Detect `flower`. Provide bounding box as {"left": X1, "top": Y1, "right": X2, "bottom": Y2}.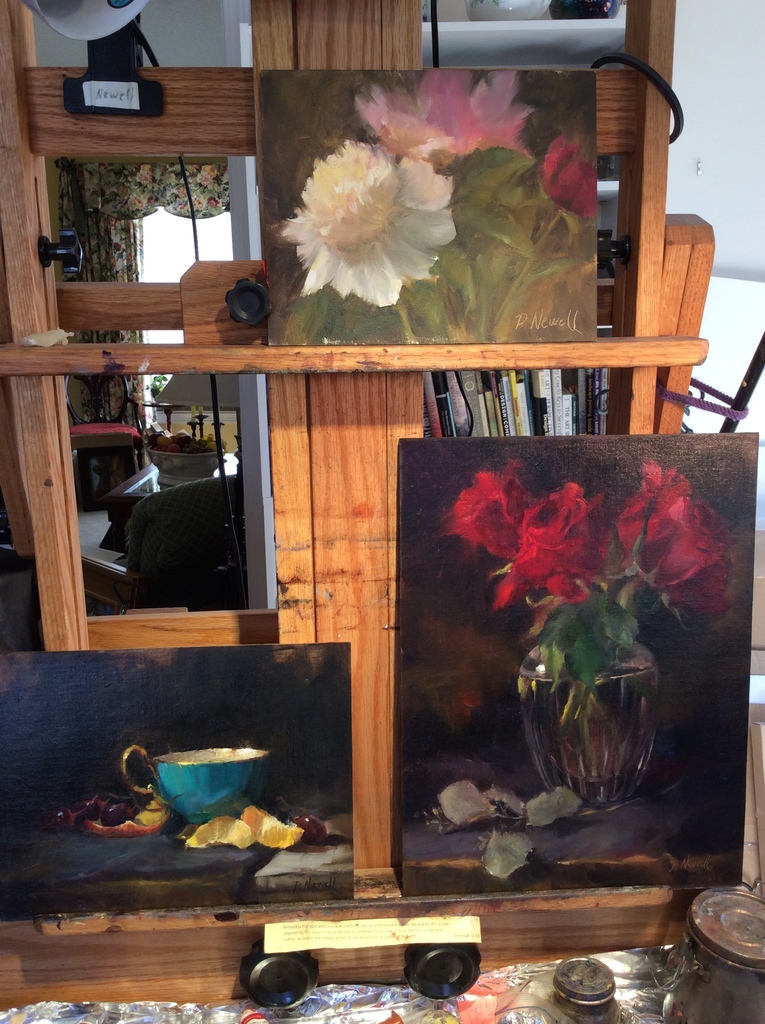
{"left": 364, "top": 67, "right": 471, "bottom": 158}.
